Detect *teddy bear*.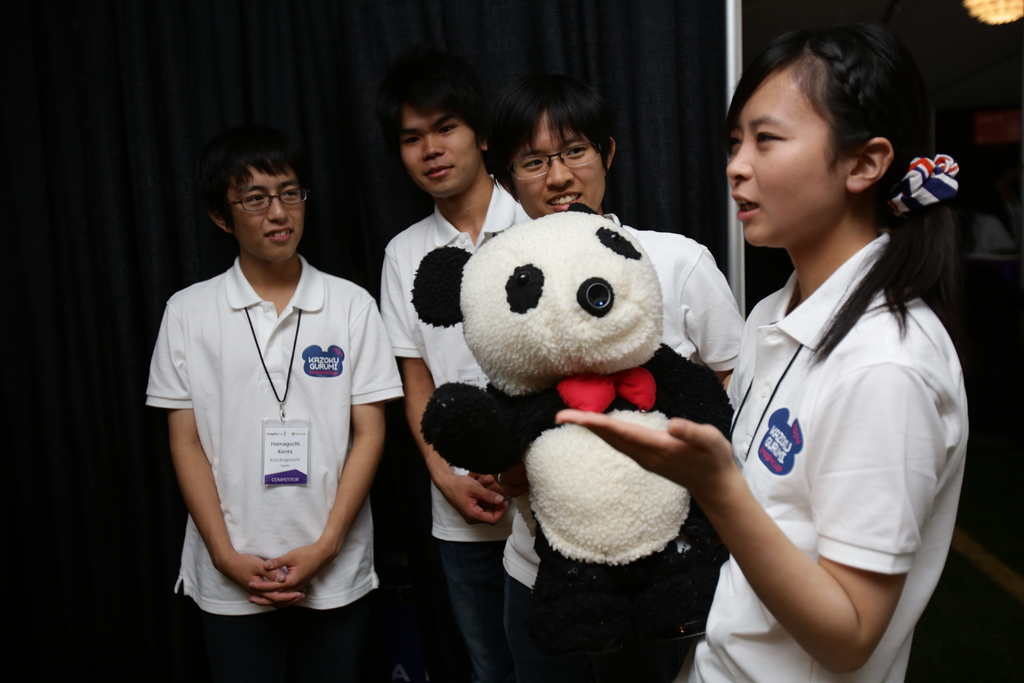
Detected at [left=414, top=201, right=730, bottom=657].
